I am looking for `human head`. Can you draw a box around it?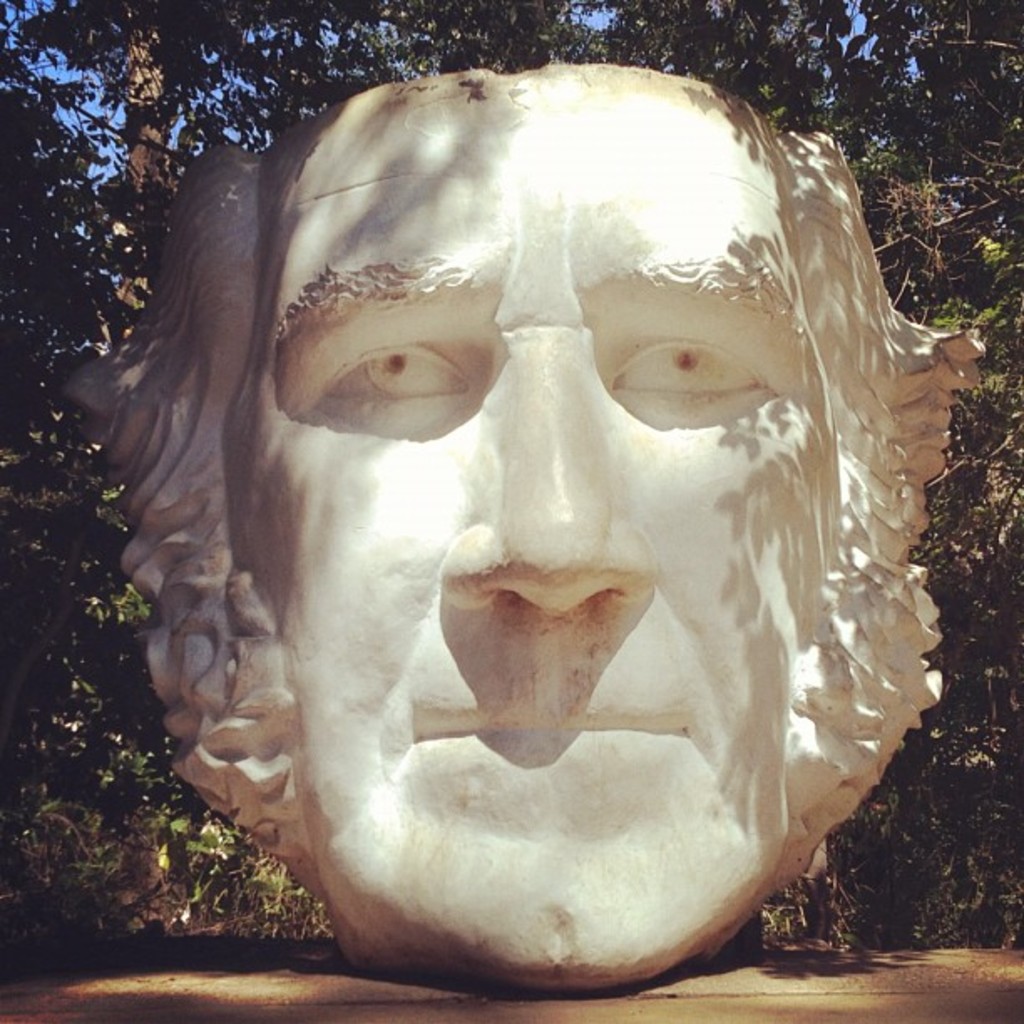
Sure, the bounding box is 191,28,905,848.
